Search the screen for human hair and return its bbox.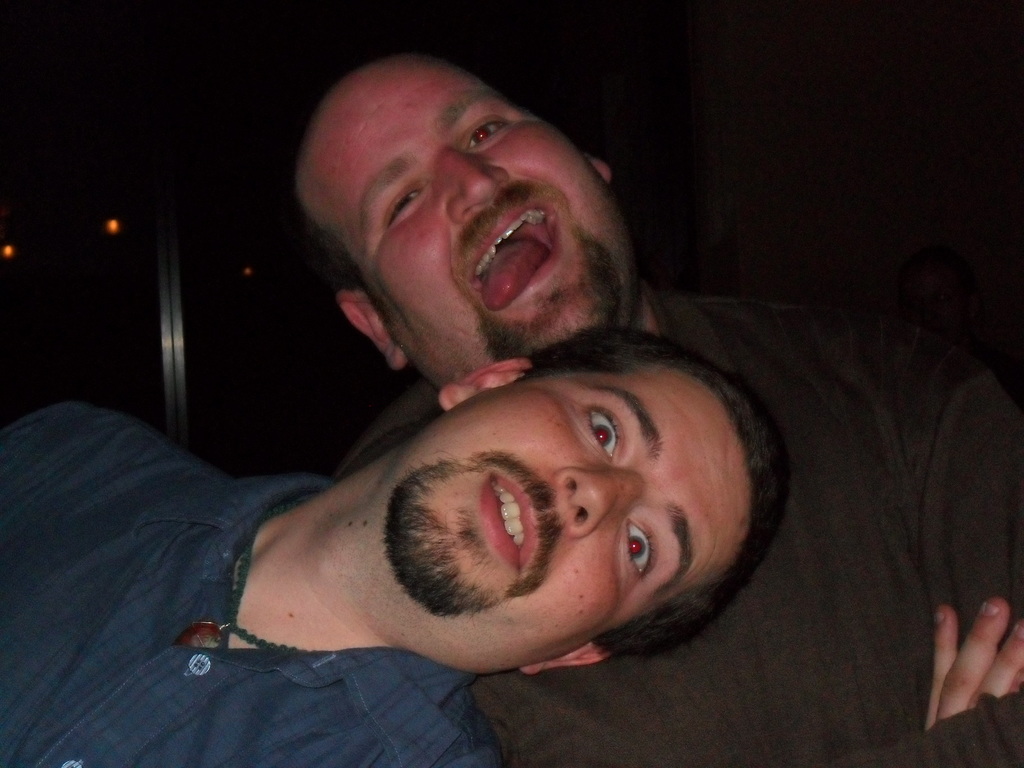
Found: box(277, 37, 591, 301).
